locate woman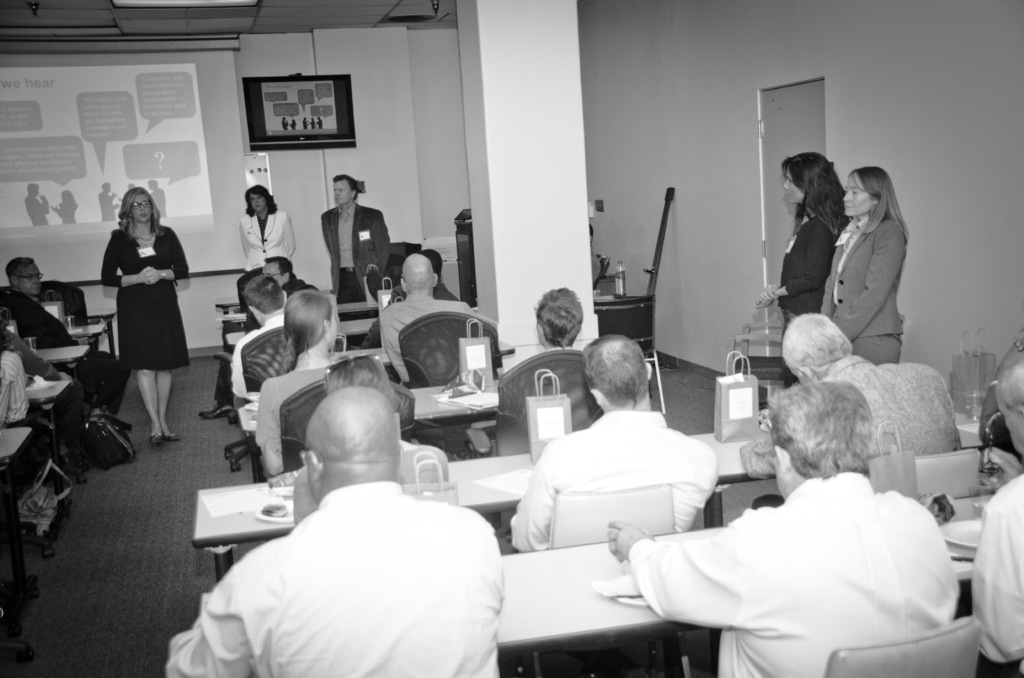
534 287 584 353
